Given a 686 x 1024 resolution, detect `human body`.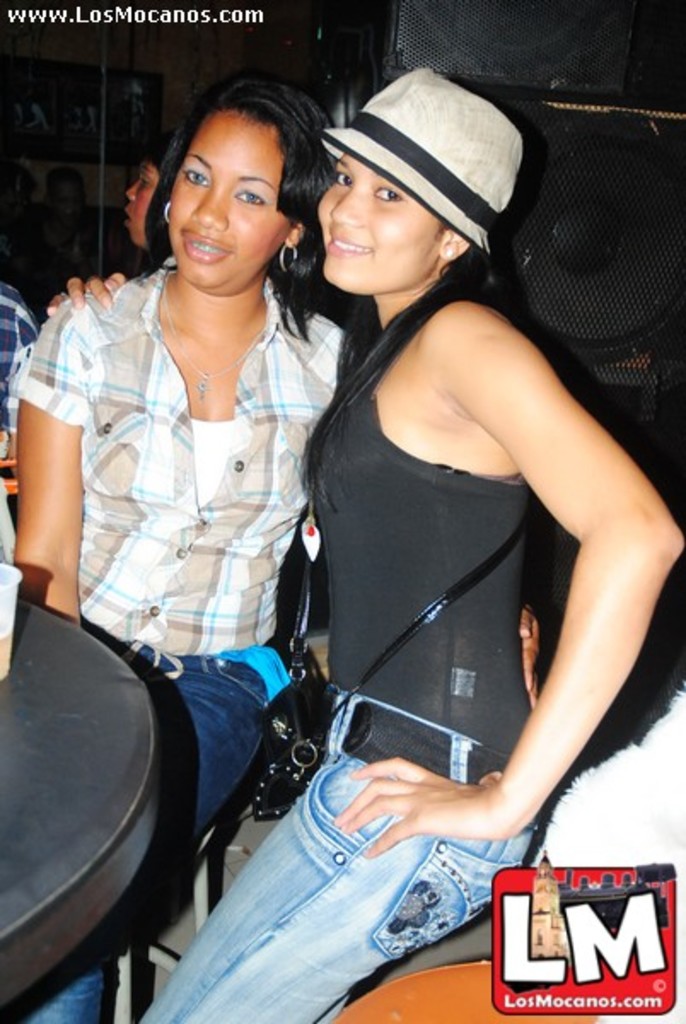
[0, 63, 346, 1022].
